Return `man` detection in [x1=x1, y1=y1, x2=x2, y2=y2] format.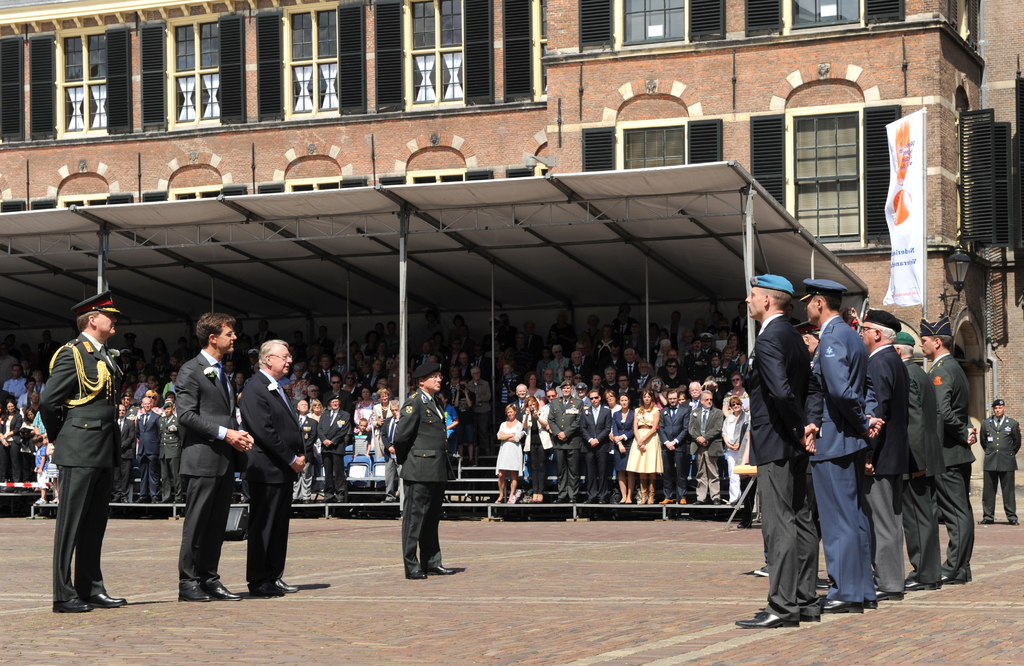
[x1=916, y1=316, x2=981, y2=580].
